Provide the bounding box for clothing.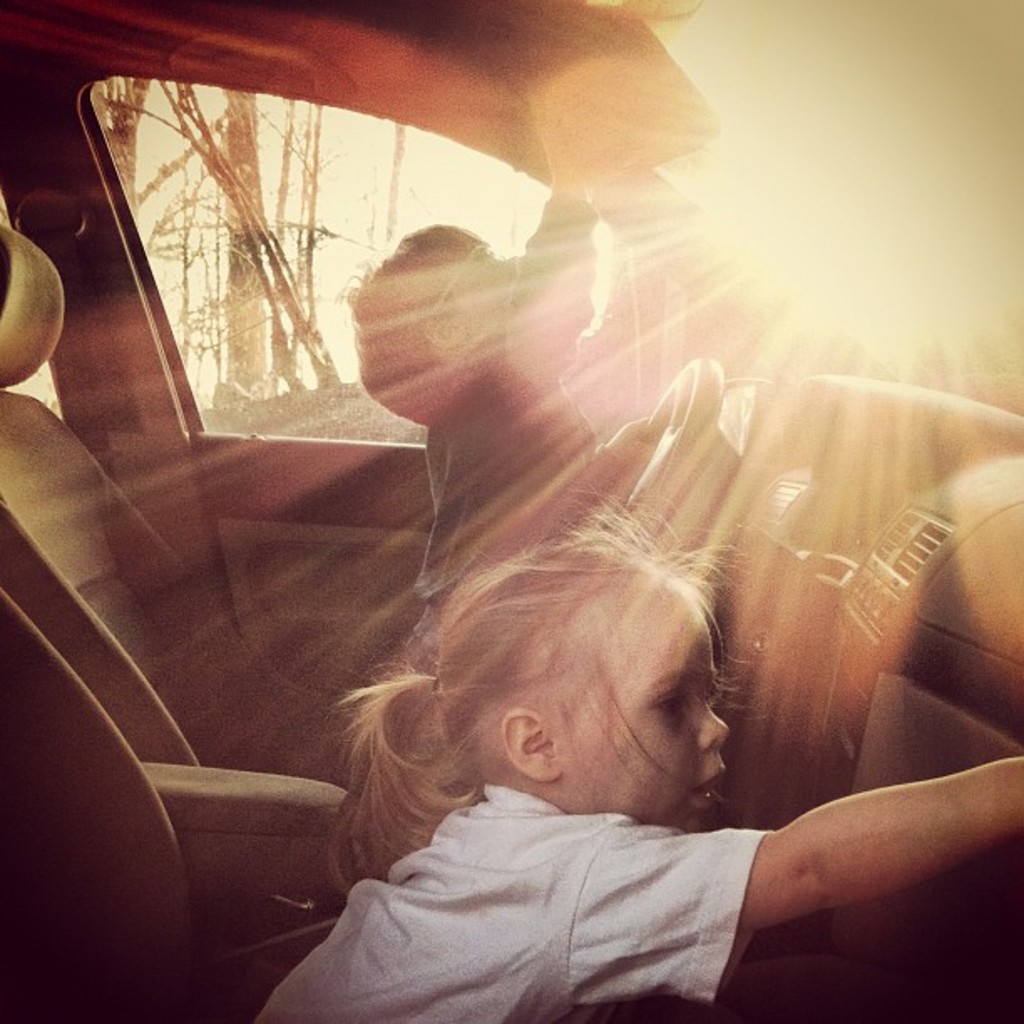
{"x1": 256, "y1": 780, "x2": 776, "y2": 1022}.
